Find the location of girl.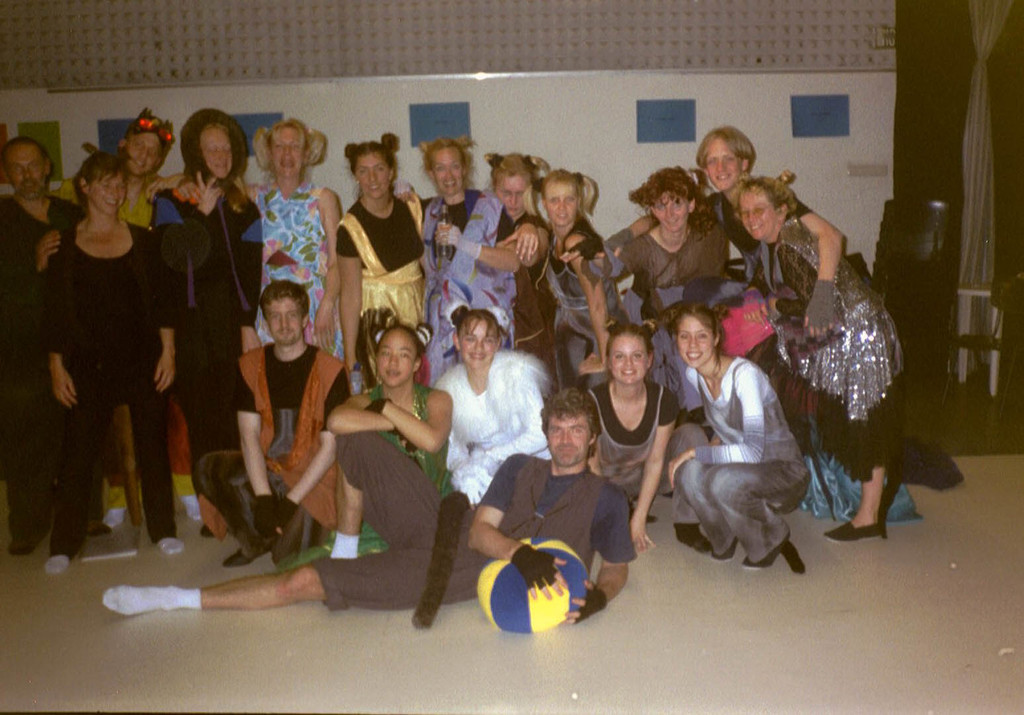
Location: 287, 325, 452, 573.
